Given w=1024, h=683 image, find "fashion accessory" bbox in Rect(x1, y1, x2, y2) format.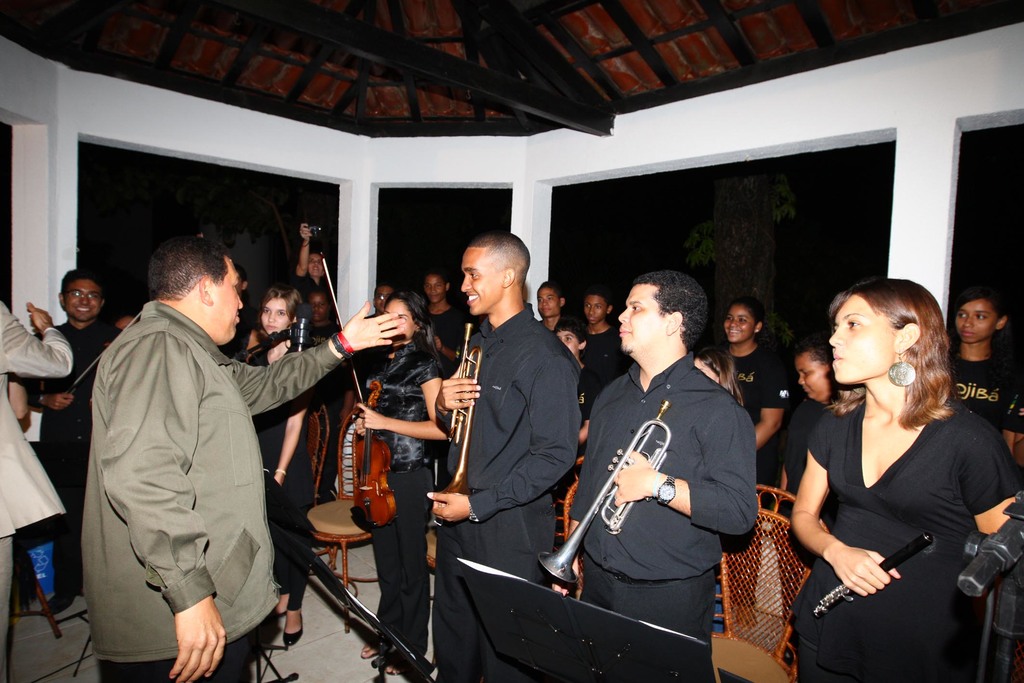
Rect(468, 502, 480, 523).
